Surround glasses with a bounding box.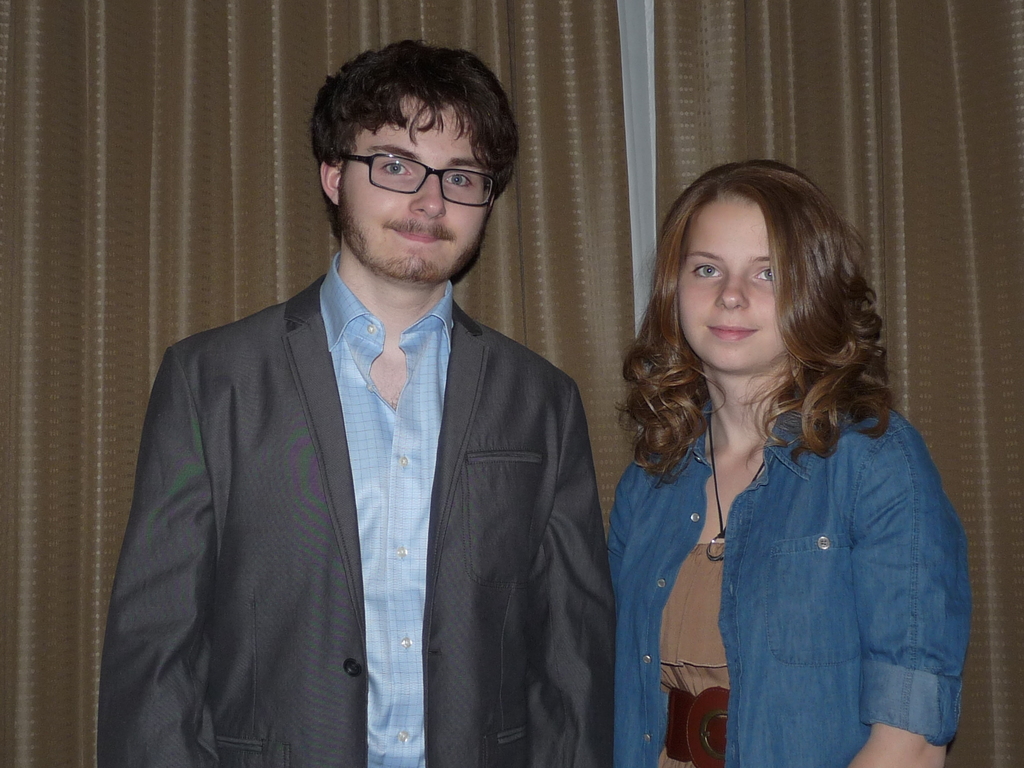
333, 141, 502, 195.
